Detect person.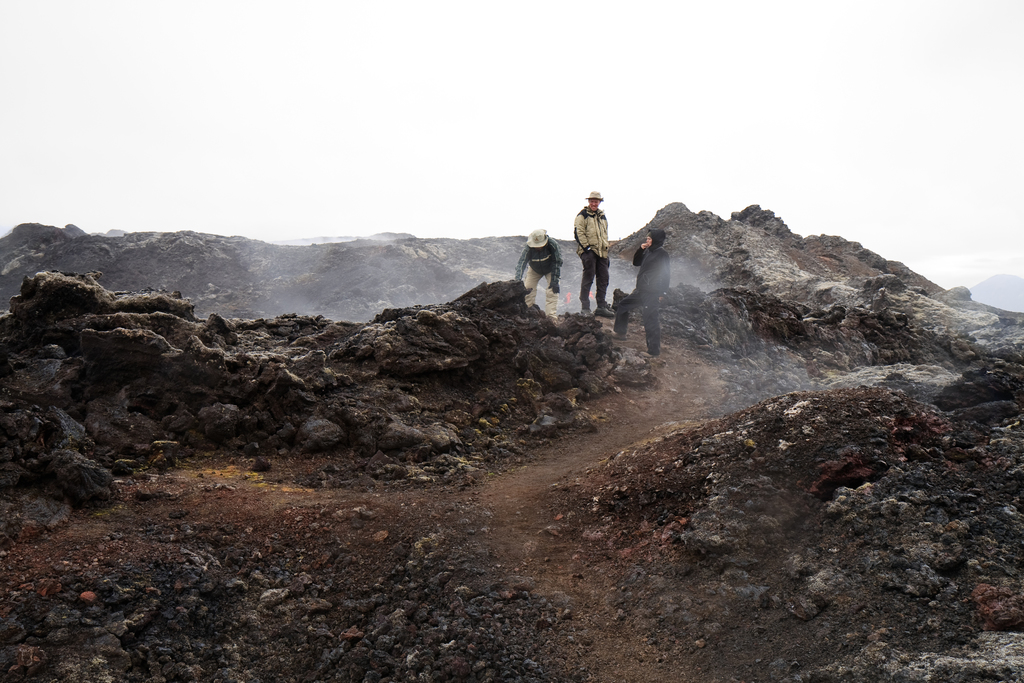
Detected at [514, 234, 565, 327].
